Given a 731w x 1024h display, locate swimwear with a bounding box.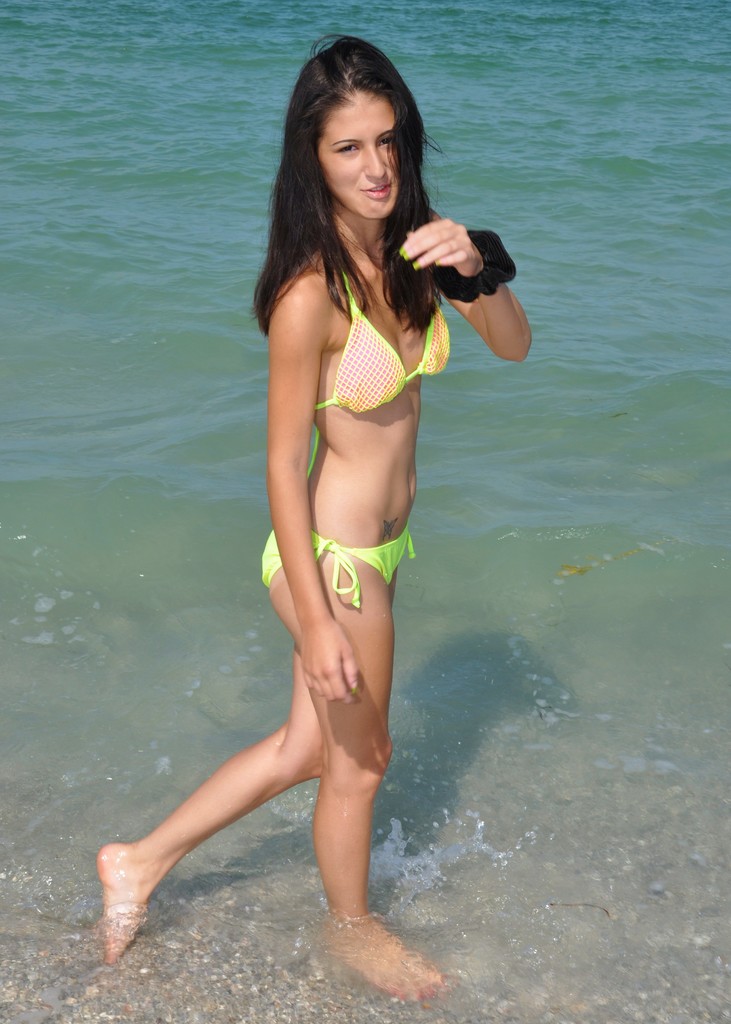
Located: <region>316, 253, 454, 418</region>.
